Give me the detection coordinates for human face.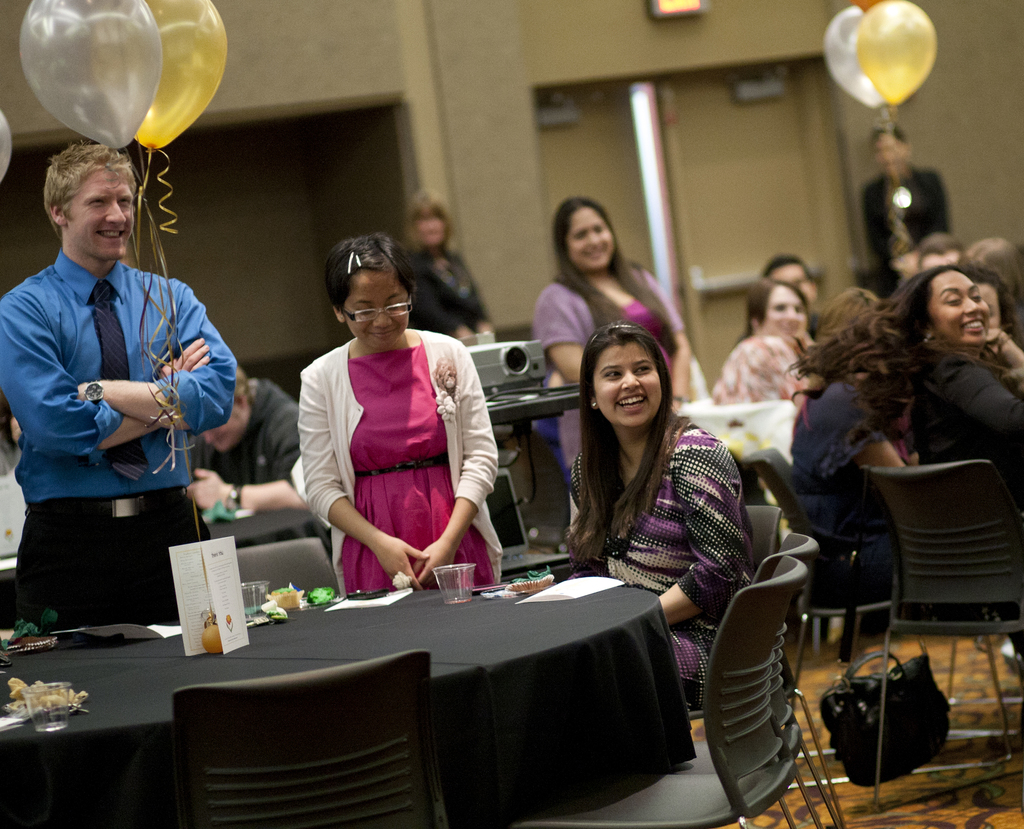
340,266,409,350.
